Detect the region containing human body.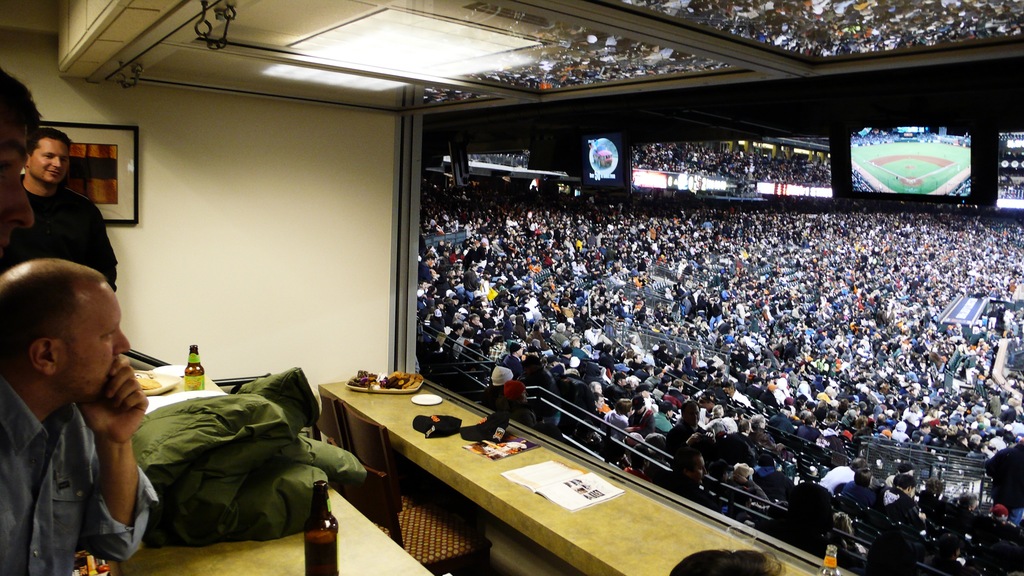
box(5, 122, 119, 286).
